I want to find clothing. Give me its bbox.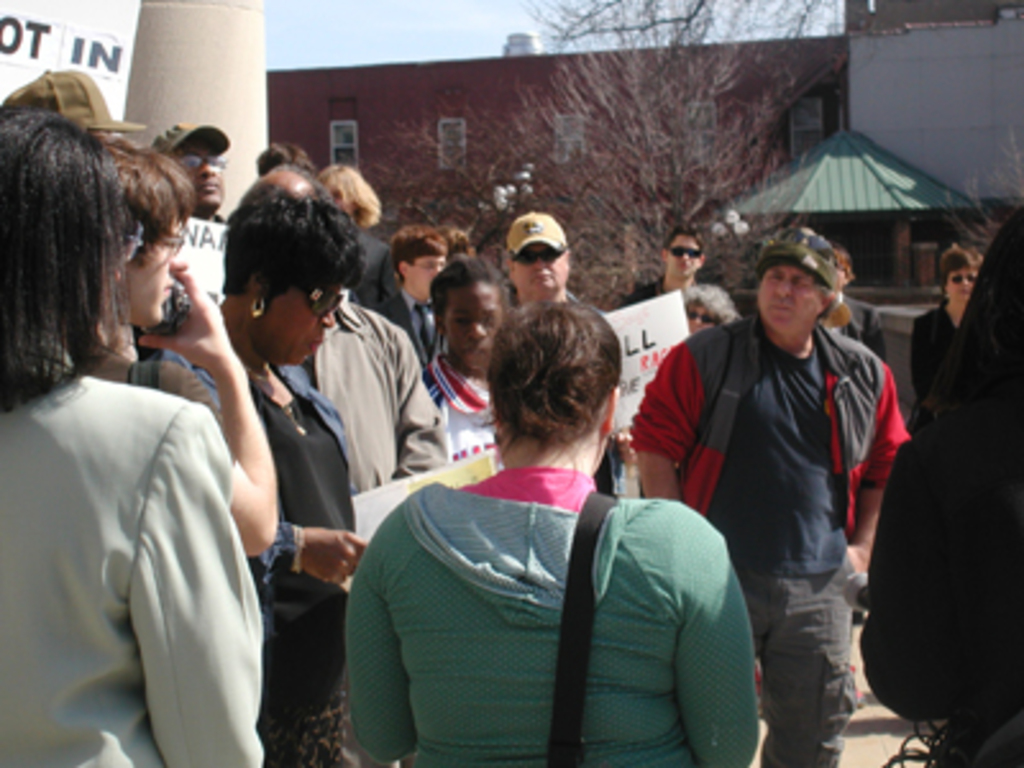
pyautogui.locateOnScreen(914, 297, 957, 381).
